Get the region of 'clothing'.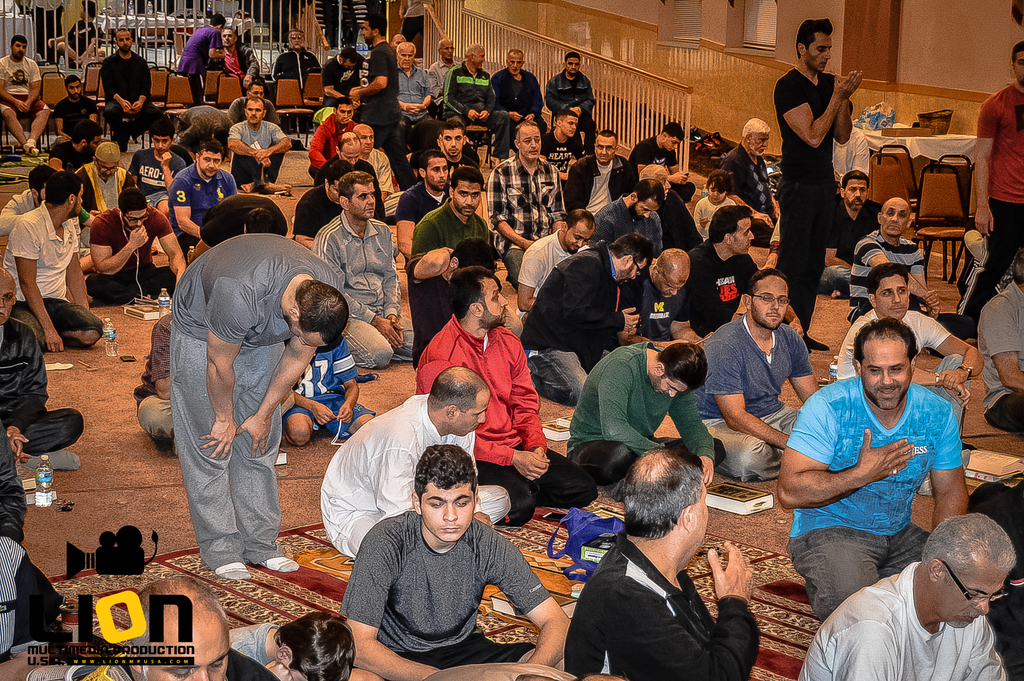
rect(639, 275, 688, 338).
